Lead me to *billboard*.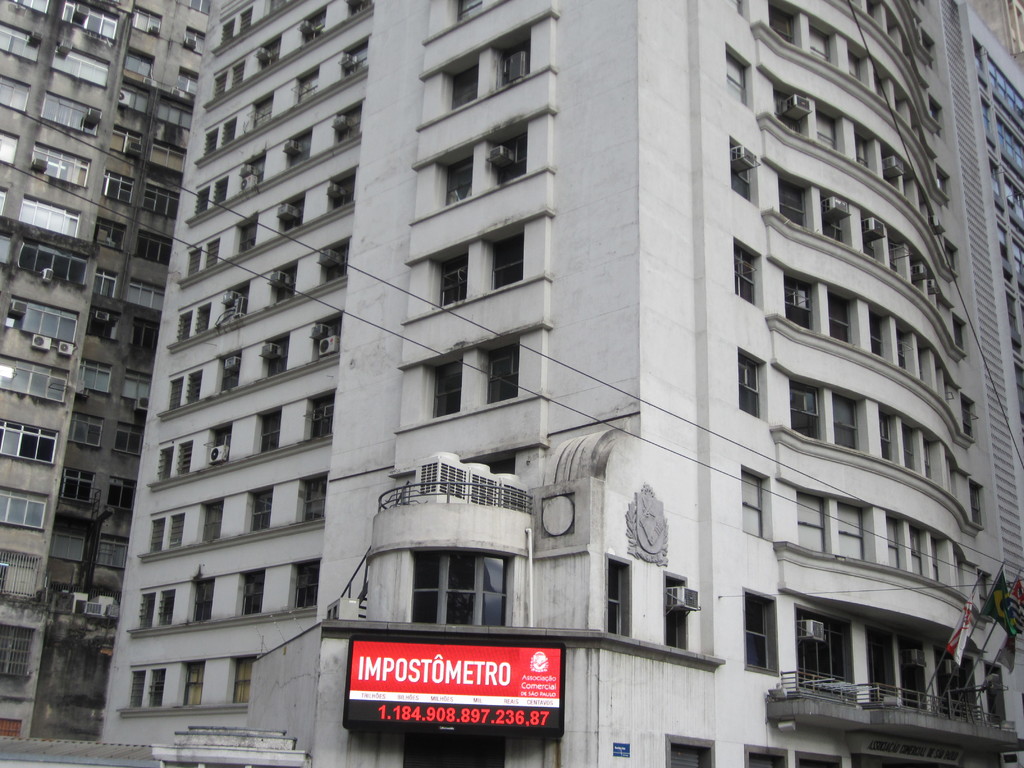
Lead to 343/644/560/736.
